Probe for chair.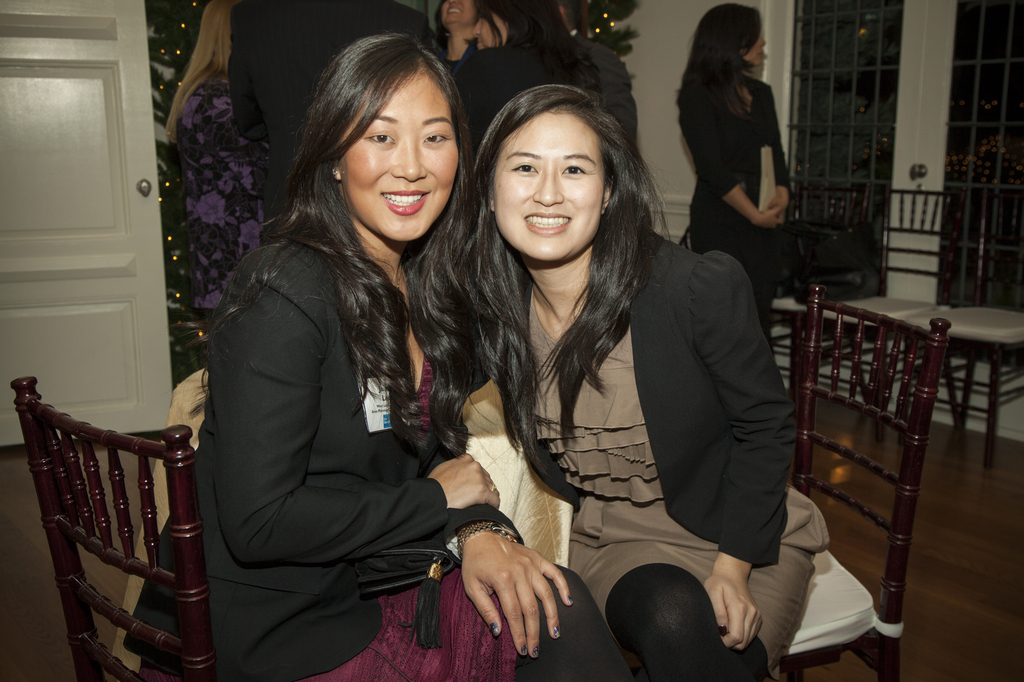
Probe result: <bbox>17, 377, 227, 679</bbox>.
